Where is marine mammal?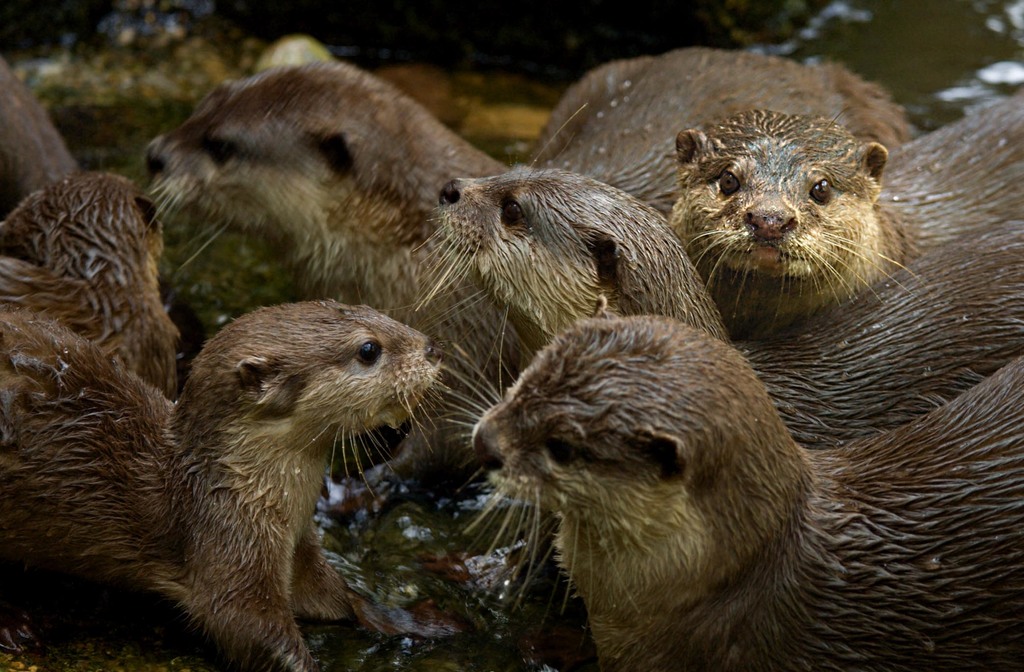
<bbox>42, 264, 468, 654</bbox>.
